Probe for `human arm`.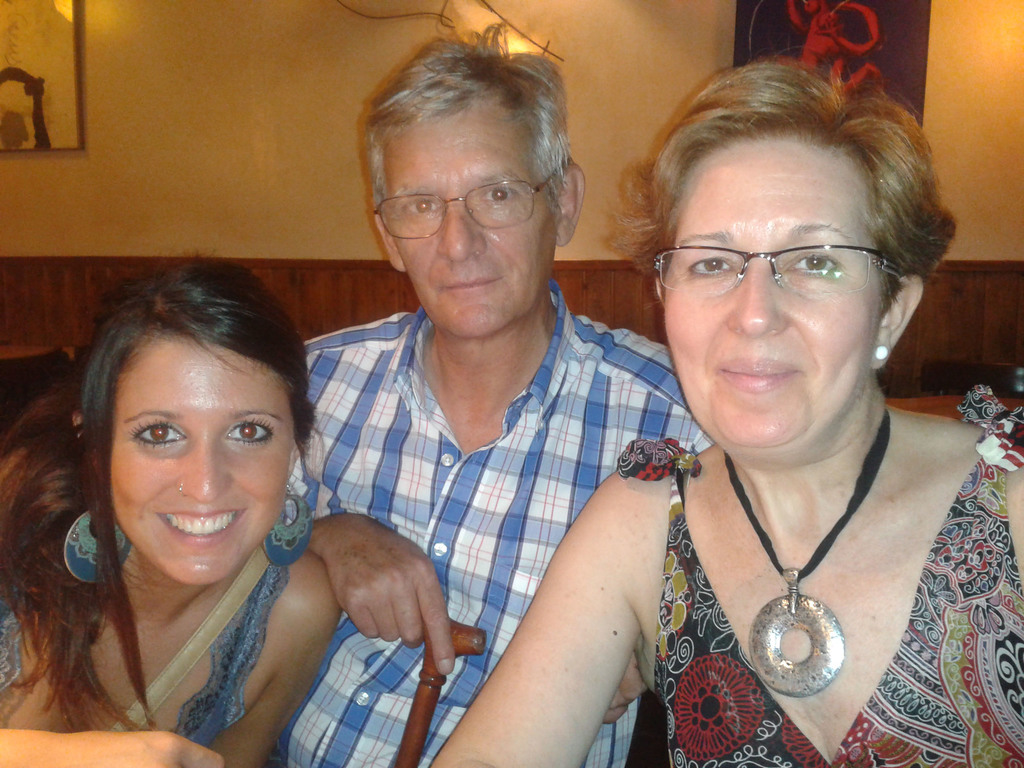
Probe result: box(207, 554, 353, 767).
